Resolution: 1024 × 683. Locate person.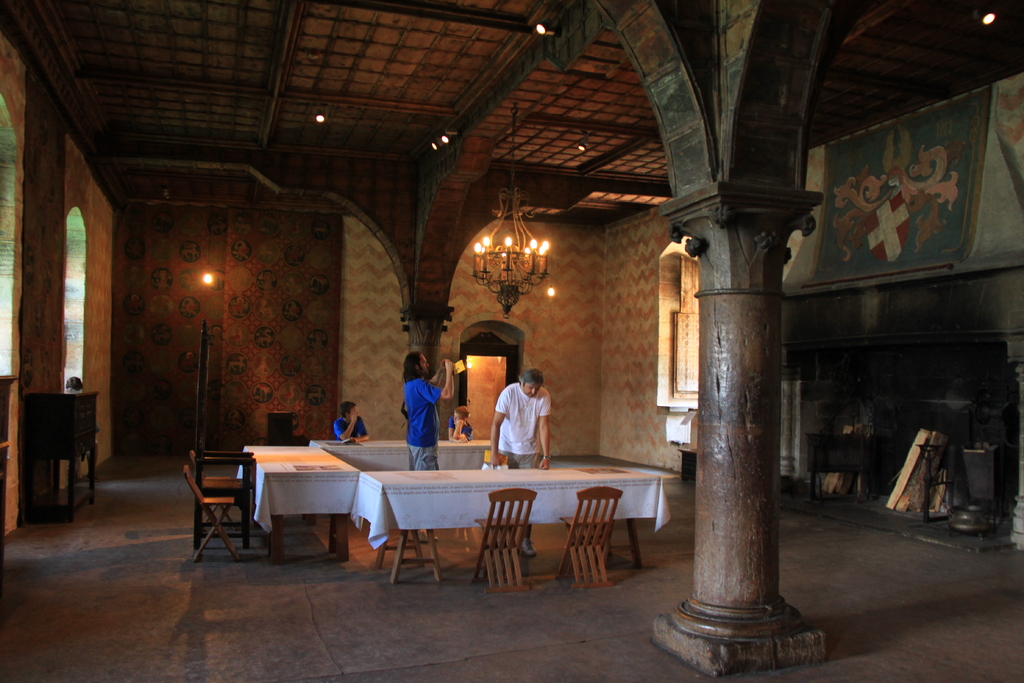
detection(490, 366, 551, 555).
